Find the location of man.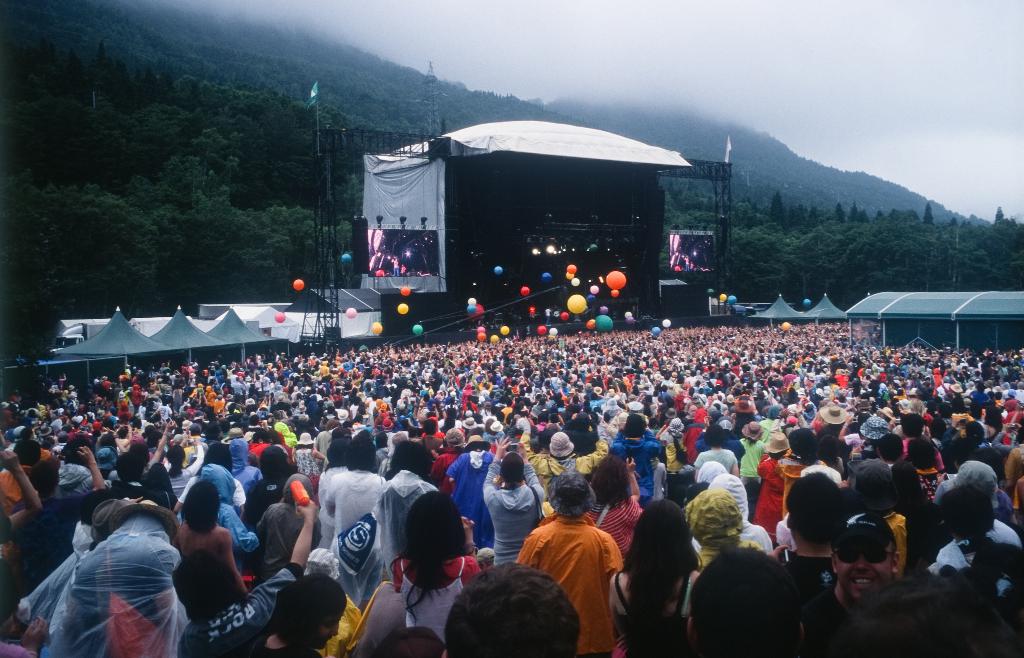
Location: 1006 431 1023 495.
